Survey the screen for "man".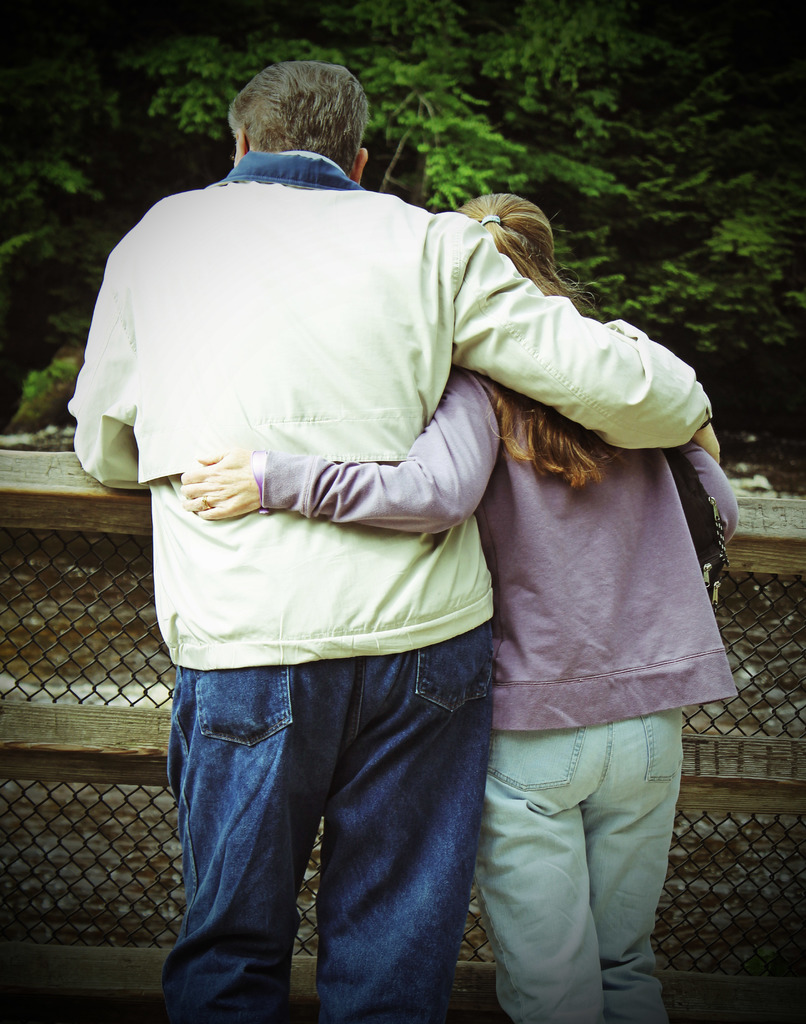
Survey found: <box>85,17,705,993</box>.
